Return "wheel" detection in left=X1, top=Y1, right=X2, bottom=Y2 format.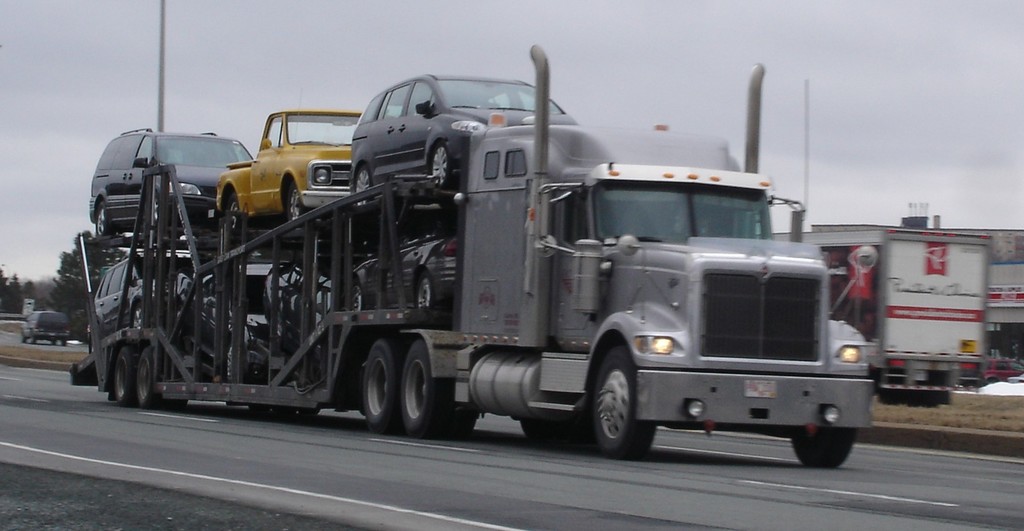
left=592, top=344, right=648, bottom=456.
